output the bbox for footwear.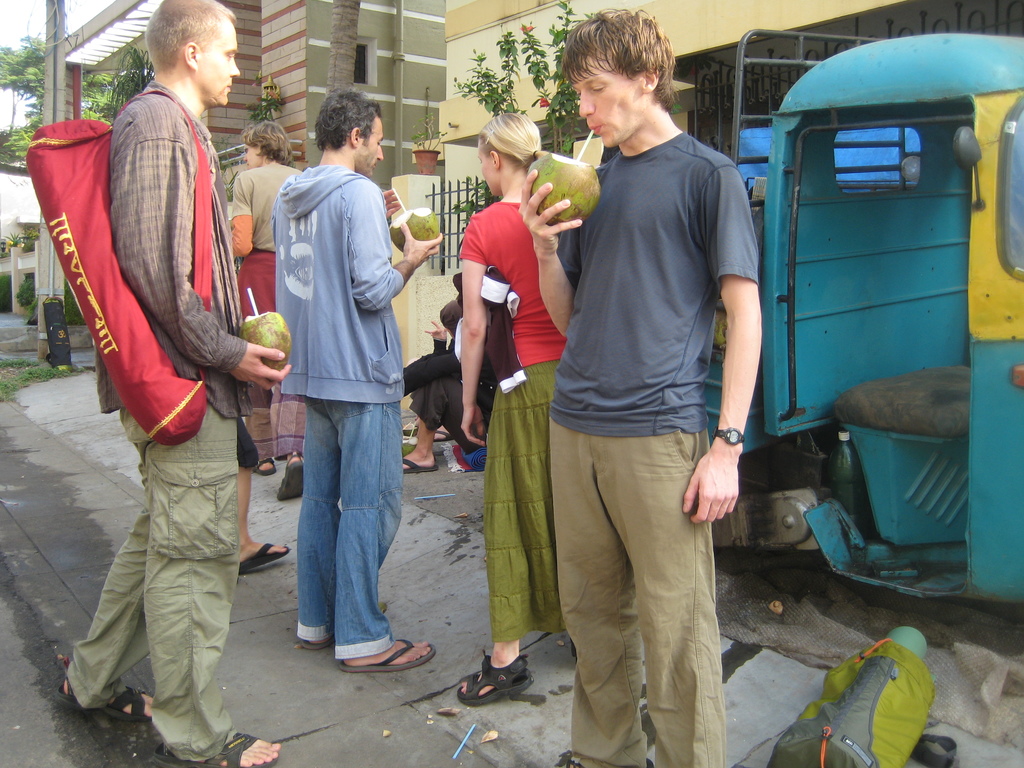
(60, 677, 168, 728).
